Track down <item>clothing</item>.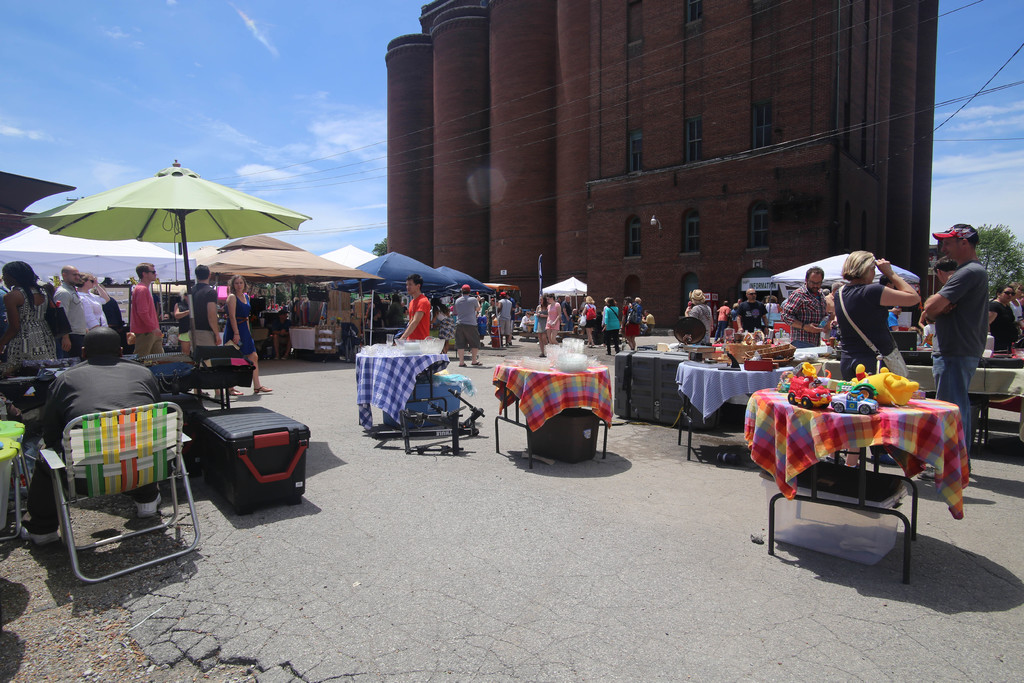
Tracked to [x1=454, y1=297, x2=480, y2=347].
